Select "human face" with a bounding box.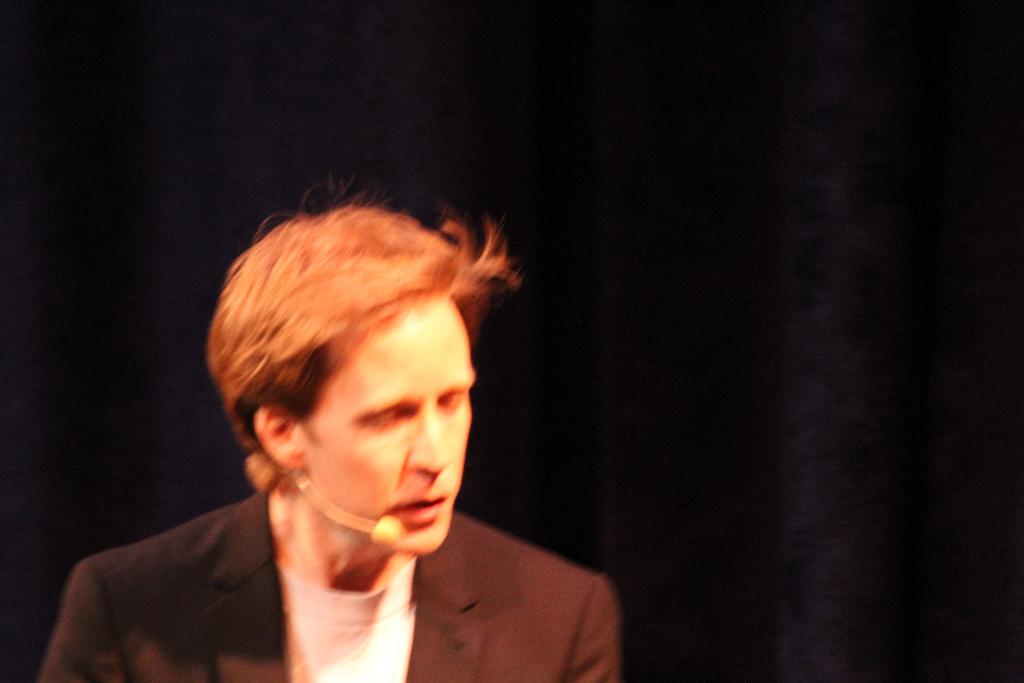
crop(301, 296, 477, 556).
